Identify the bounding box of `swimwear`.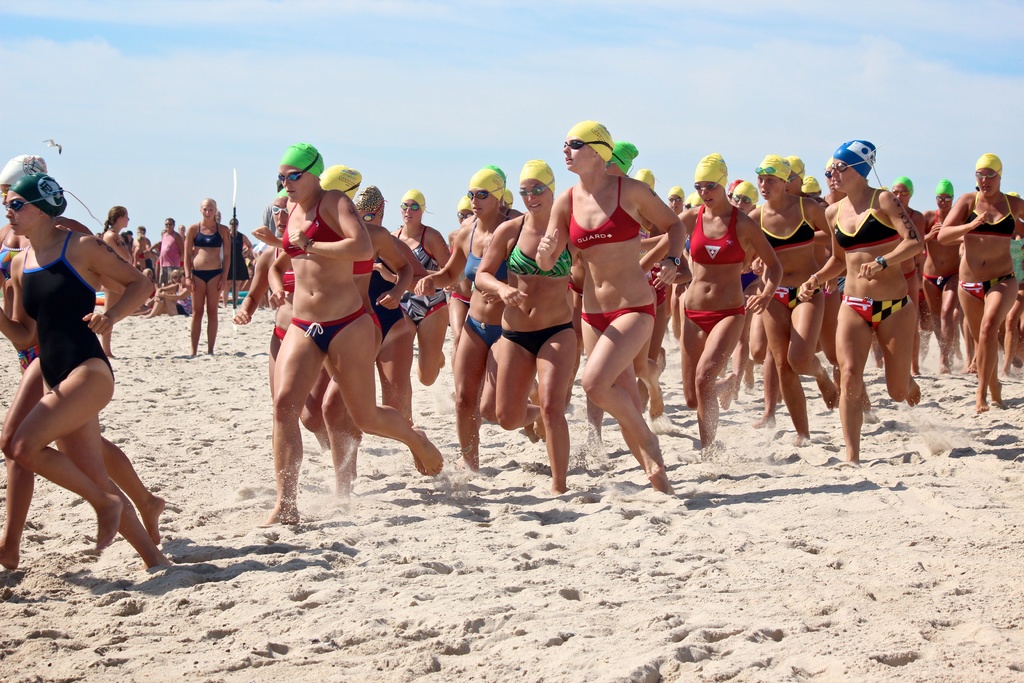
763, 195, 815, 253.
